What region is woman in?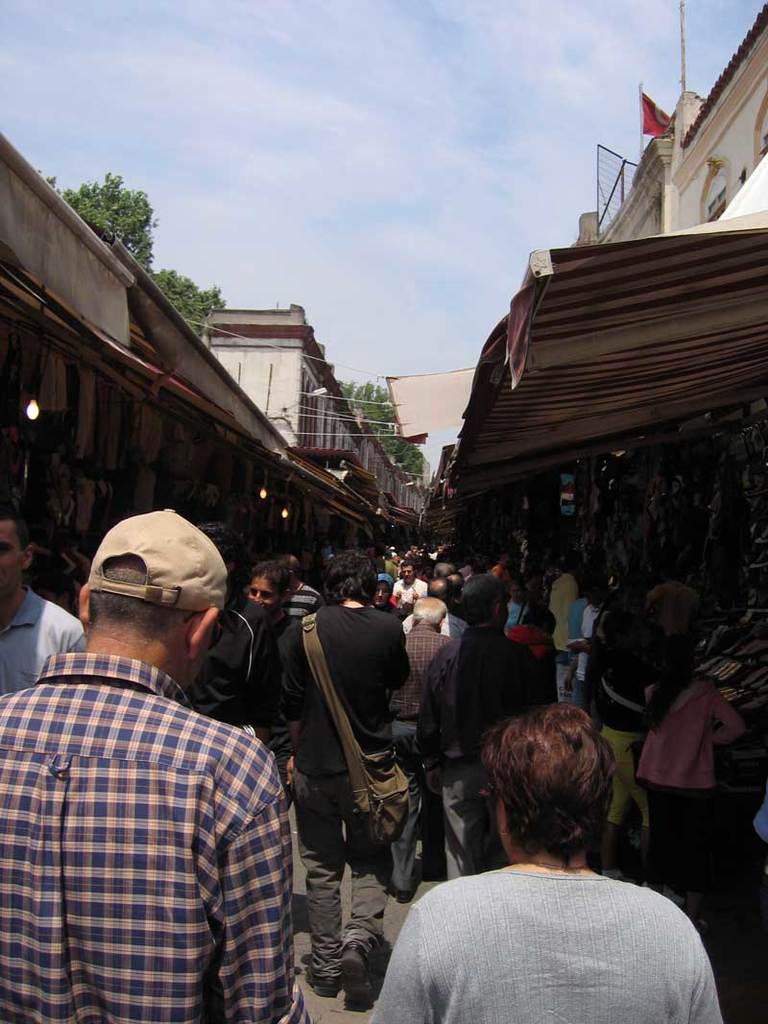
<bbox>366, 706, 719, 1023</bbox>.
